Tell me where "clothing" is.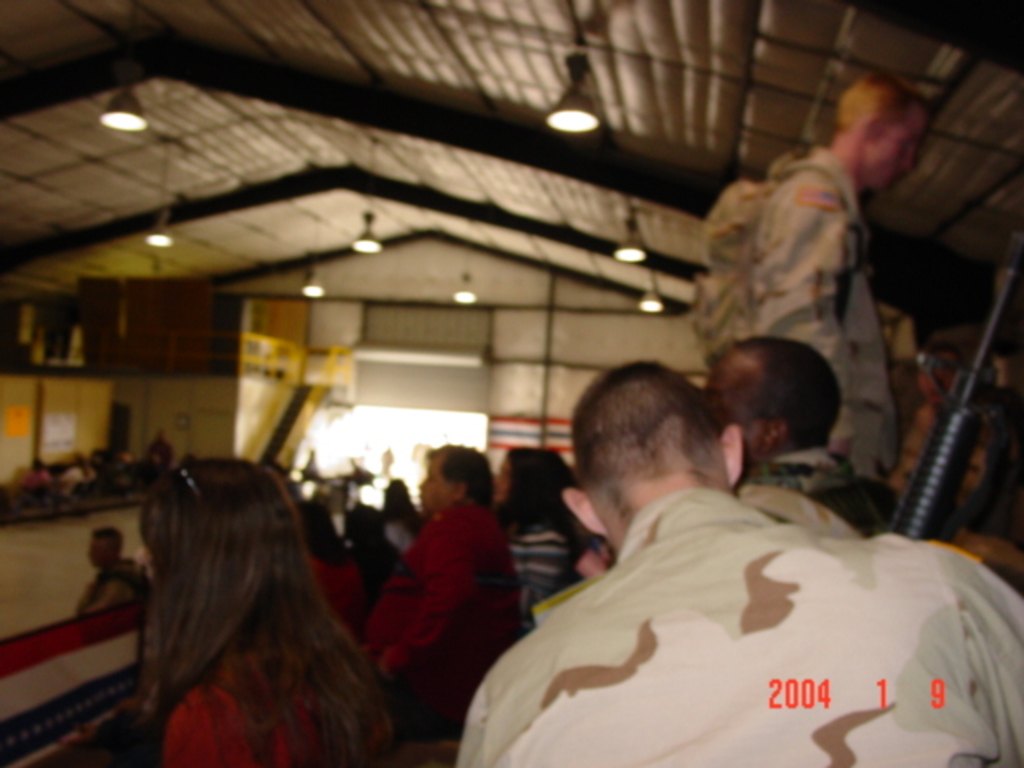
"clothing" is at [56, 467, 93, 490].
